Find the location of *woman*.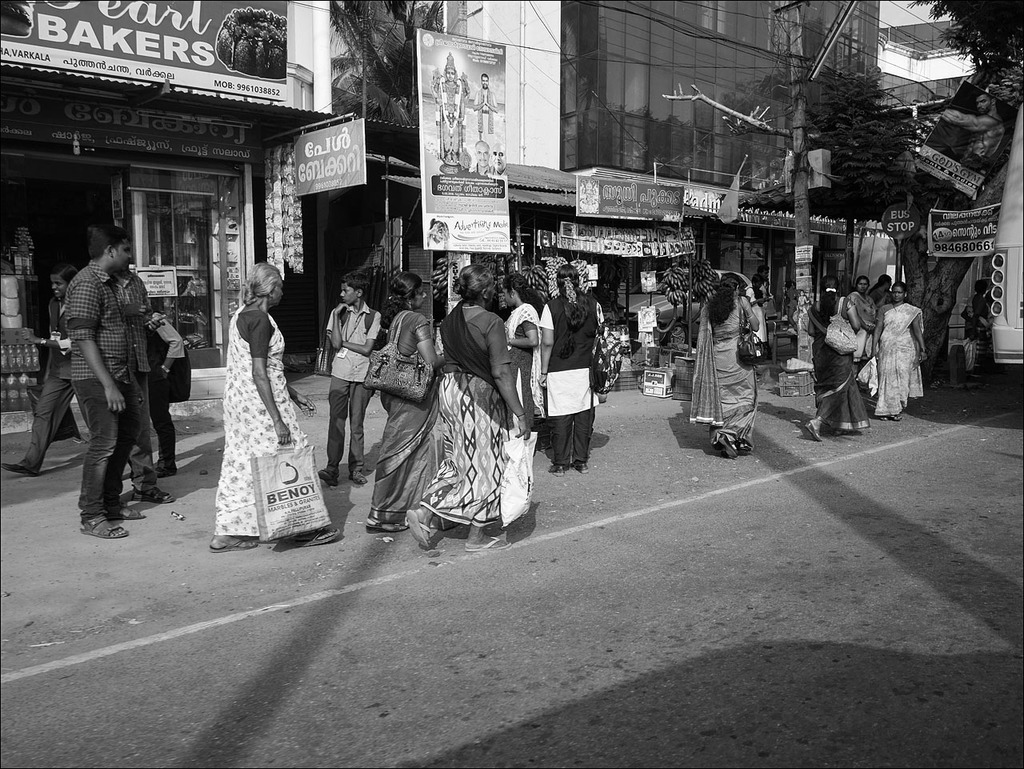
Location: BBox(803, 272, 869, 439).
